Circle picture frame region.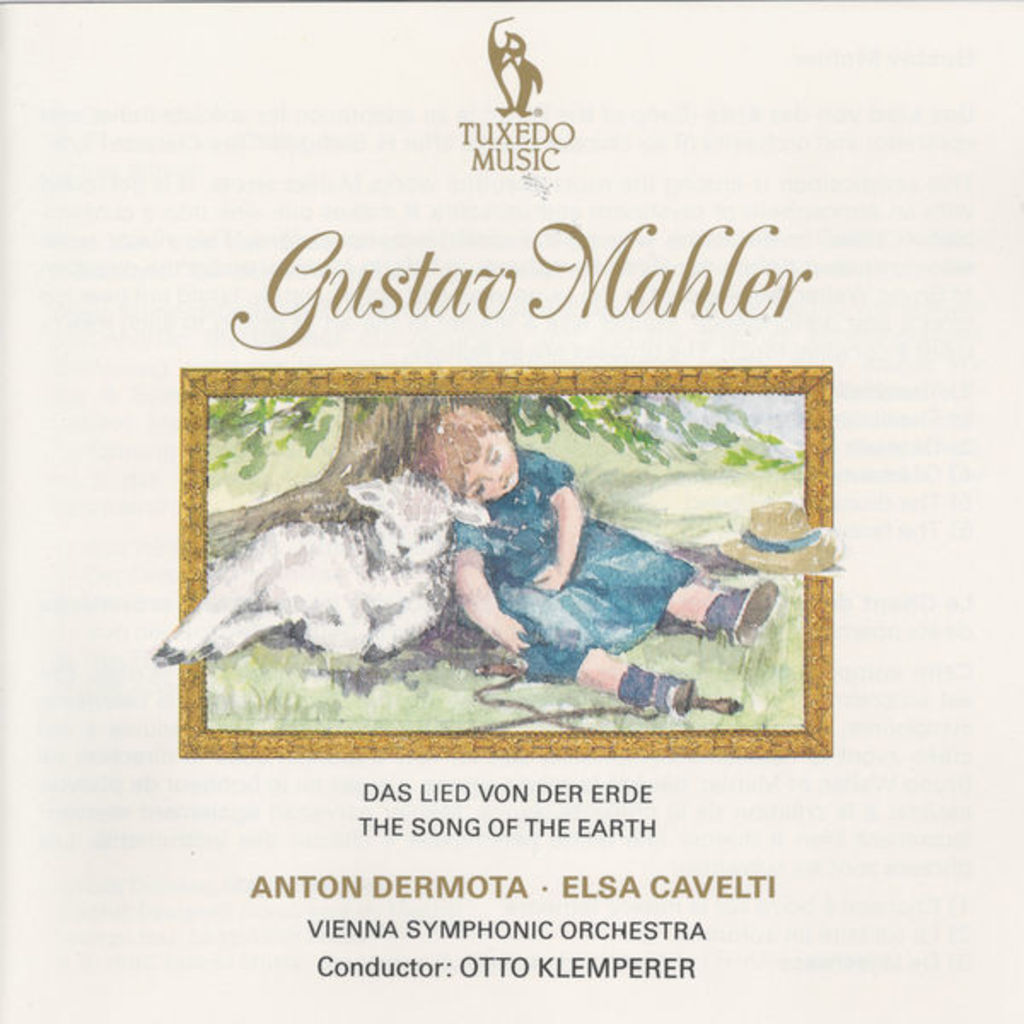
Region: {"x1": 176, "y1": 360, "x2": 836, "y2": 756}.
